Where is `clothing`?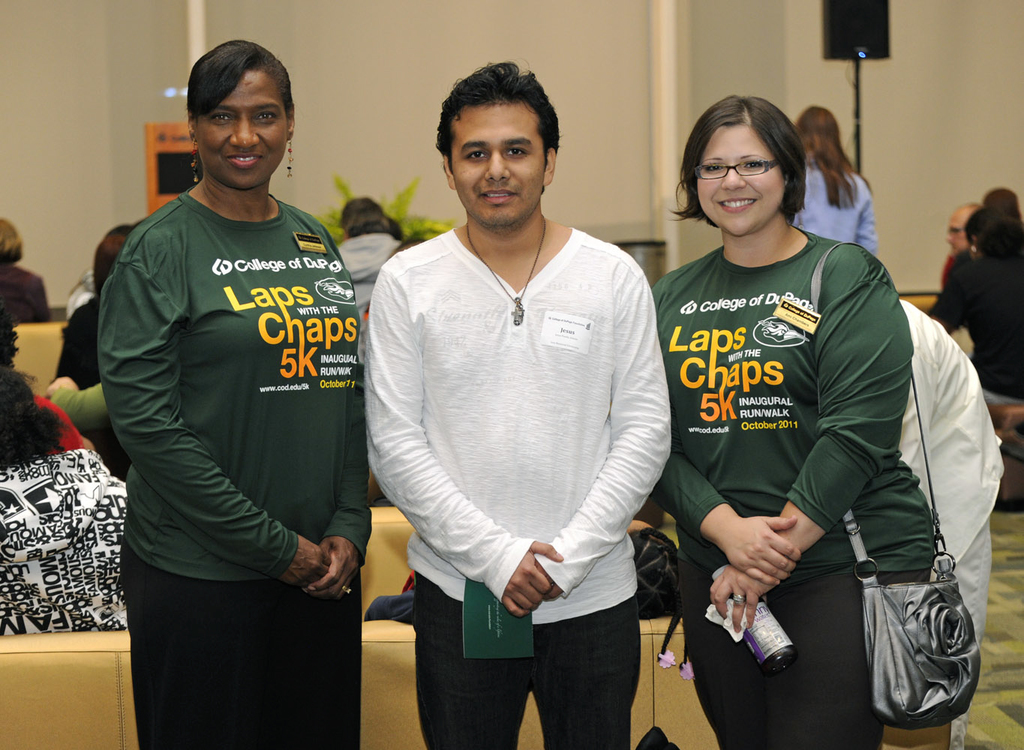
region(941, 248, 974, 291).
